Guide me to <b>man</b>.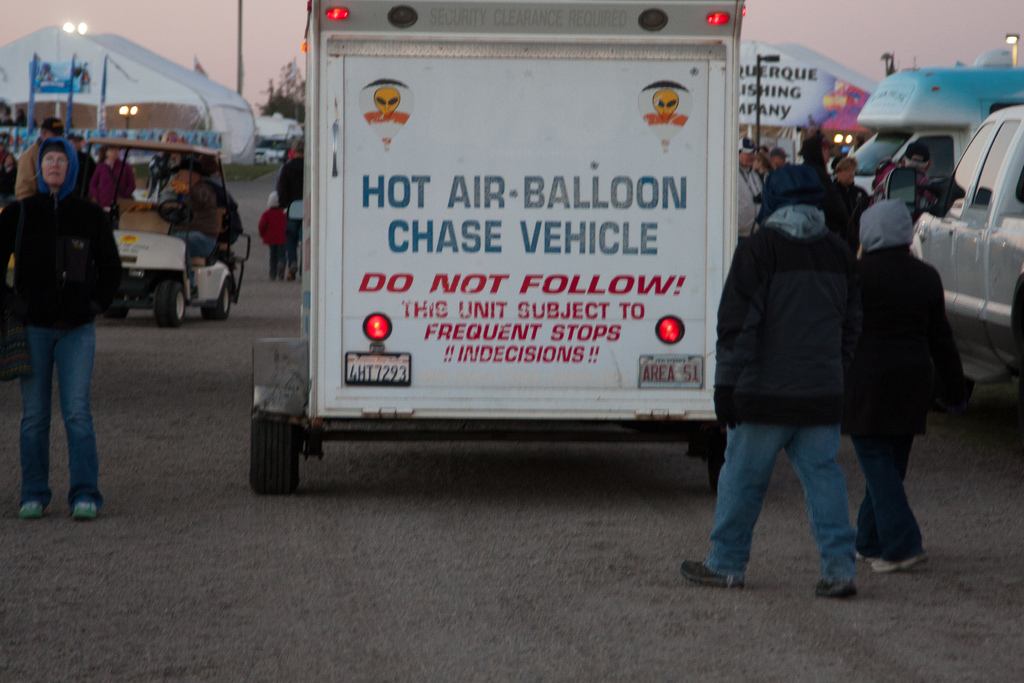
Guidance: <box>698,167,888,598</box>.
